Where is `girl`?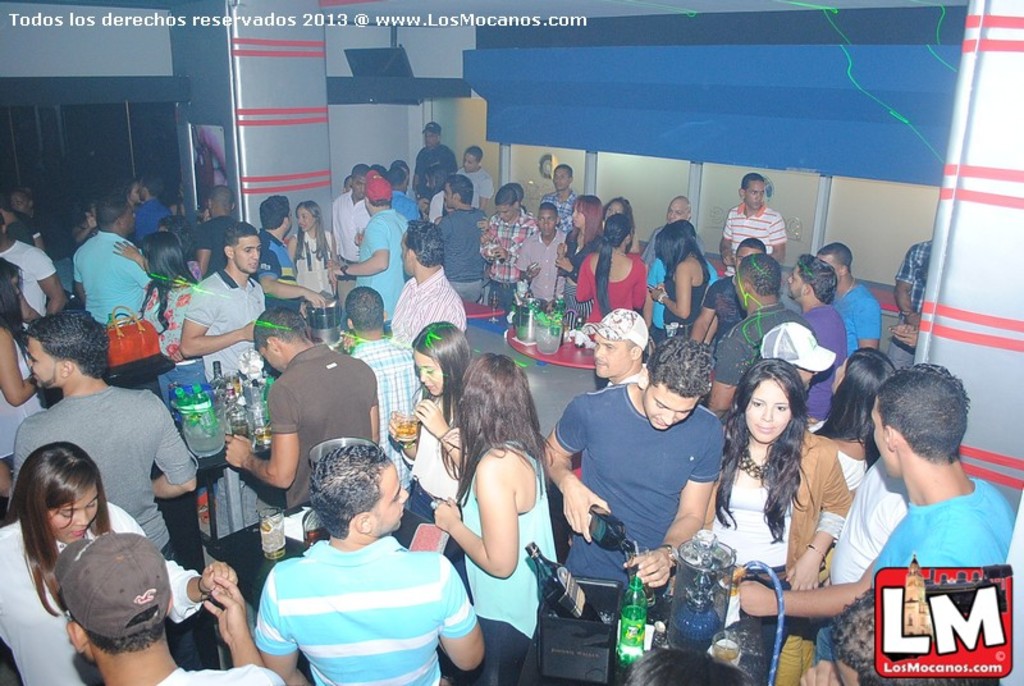
[x1=134, y1=224, x2=206, y2=522].
